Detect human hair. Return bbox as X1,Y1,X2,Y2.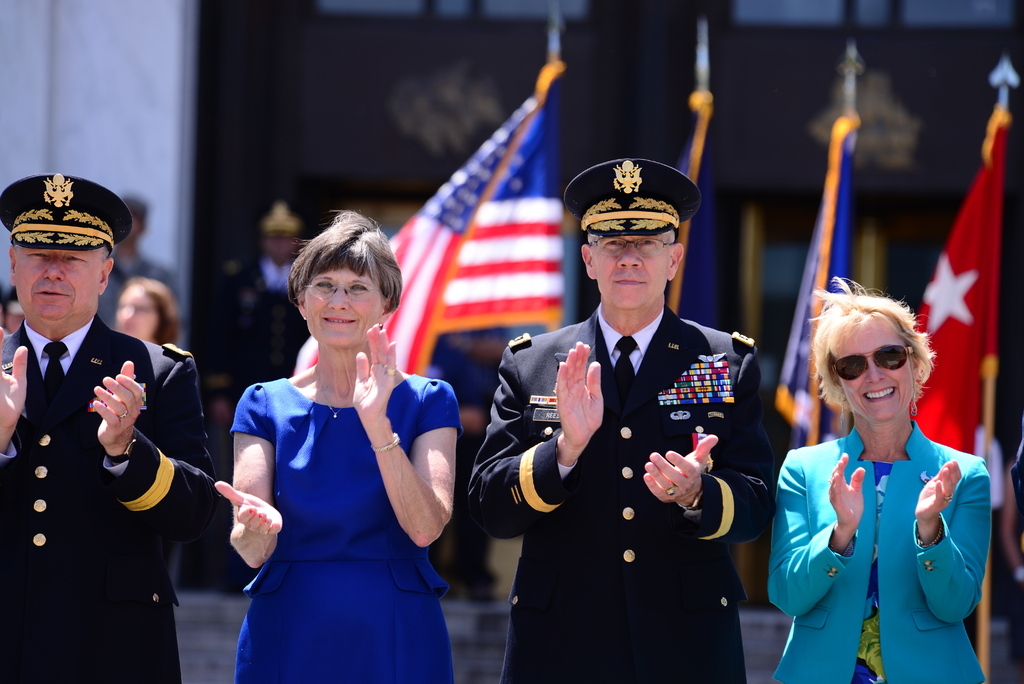
286,211,404,313.
